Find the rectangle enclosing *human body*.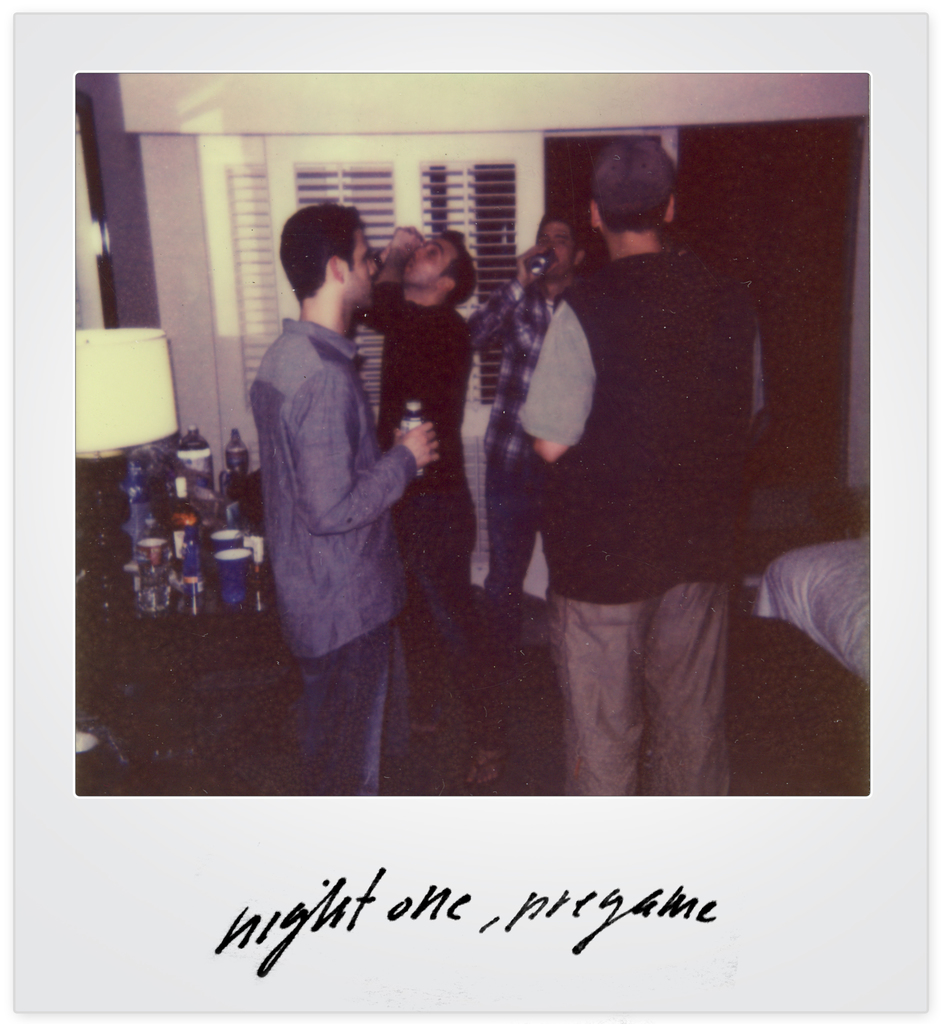
(542, 249, 782, 796).
